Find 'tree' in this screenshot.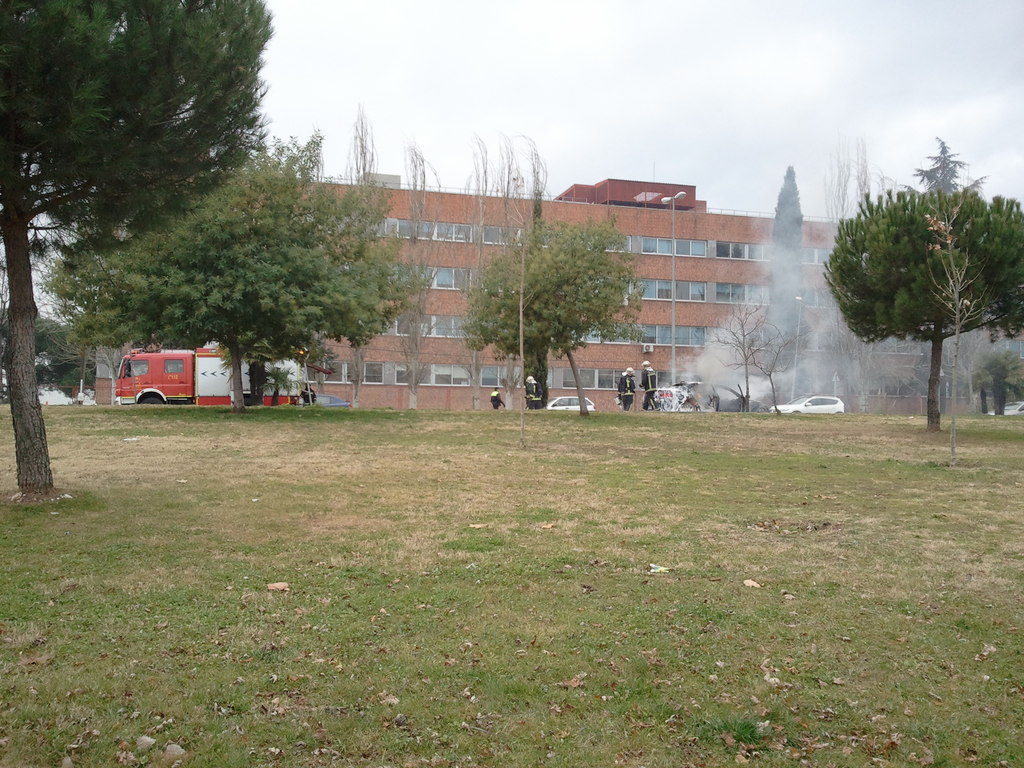
The bounding box for 'tree' is 832,182,1023,433.
